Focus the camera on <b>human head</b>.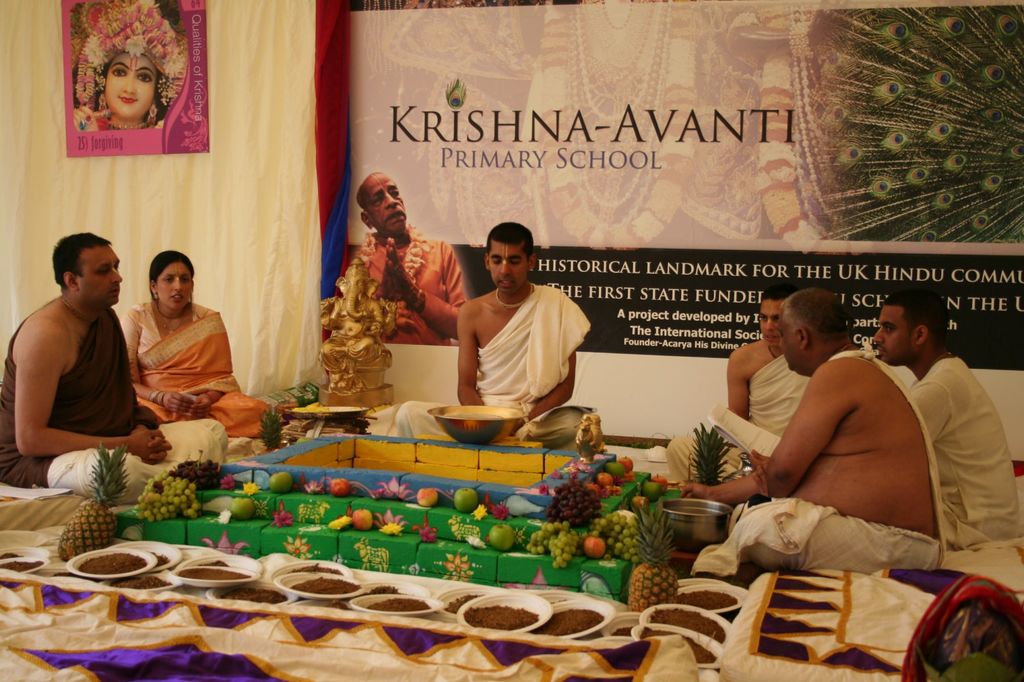
Focus region: {"x1": 779, "y1": 290, "x2": 849, "y2": 374}.
